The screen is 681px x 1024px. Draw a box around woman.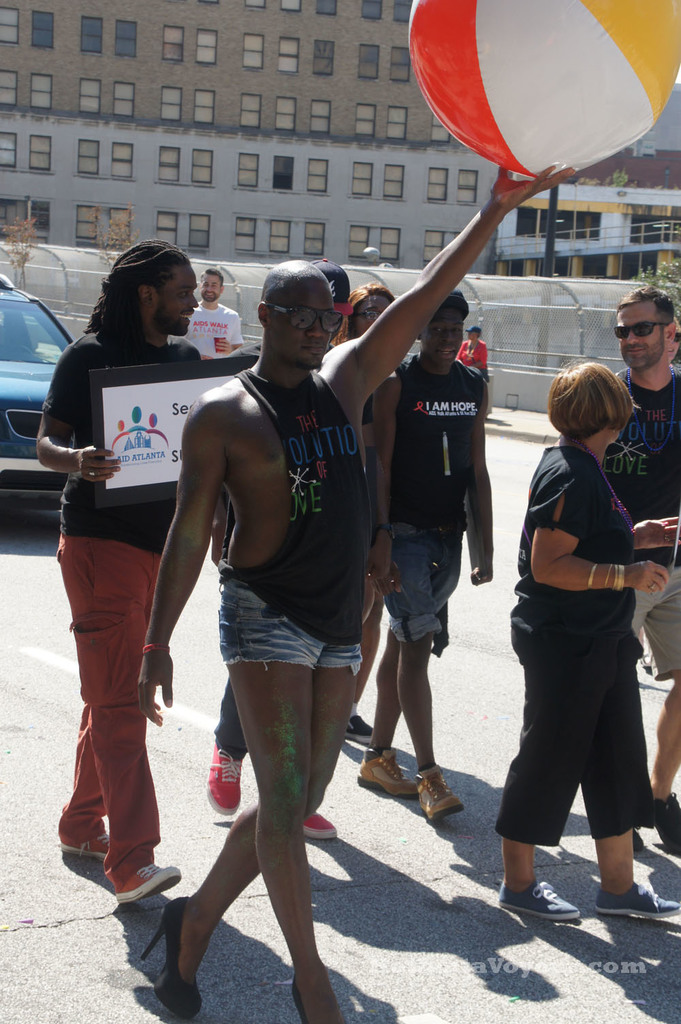
left=512, top=320, right=656, bottom=950.
